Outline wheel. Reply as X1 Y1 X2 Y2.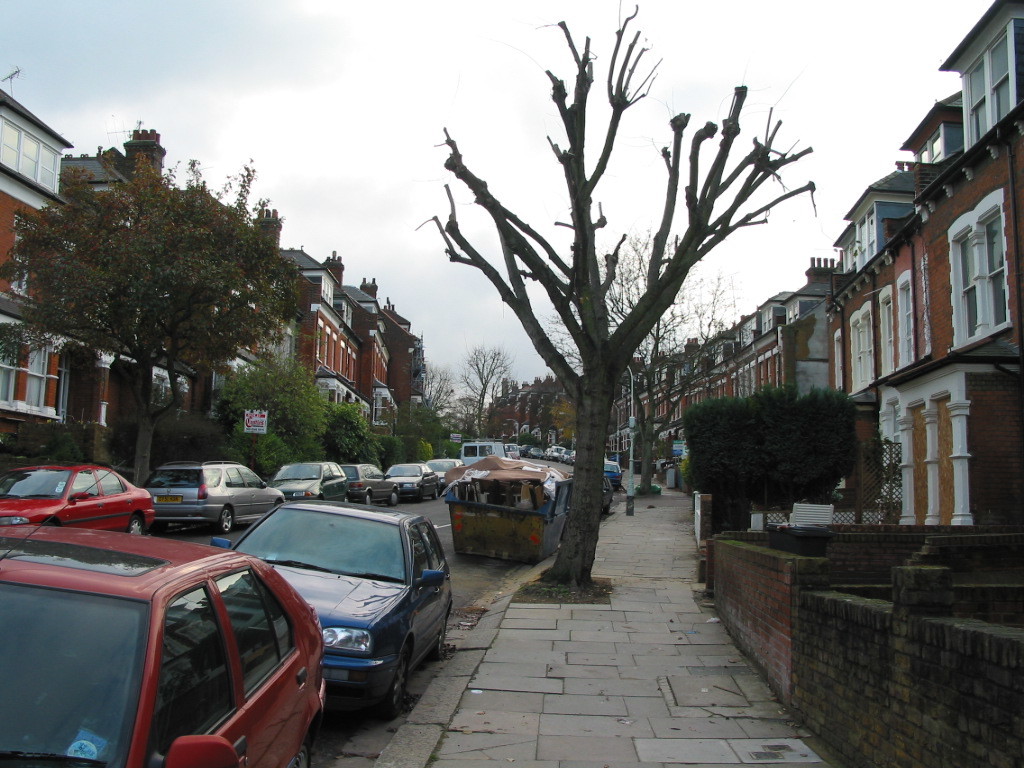
431 486 442 500.
